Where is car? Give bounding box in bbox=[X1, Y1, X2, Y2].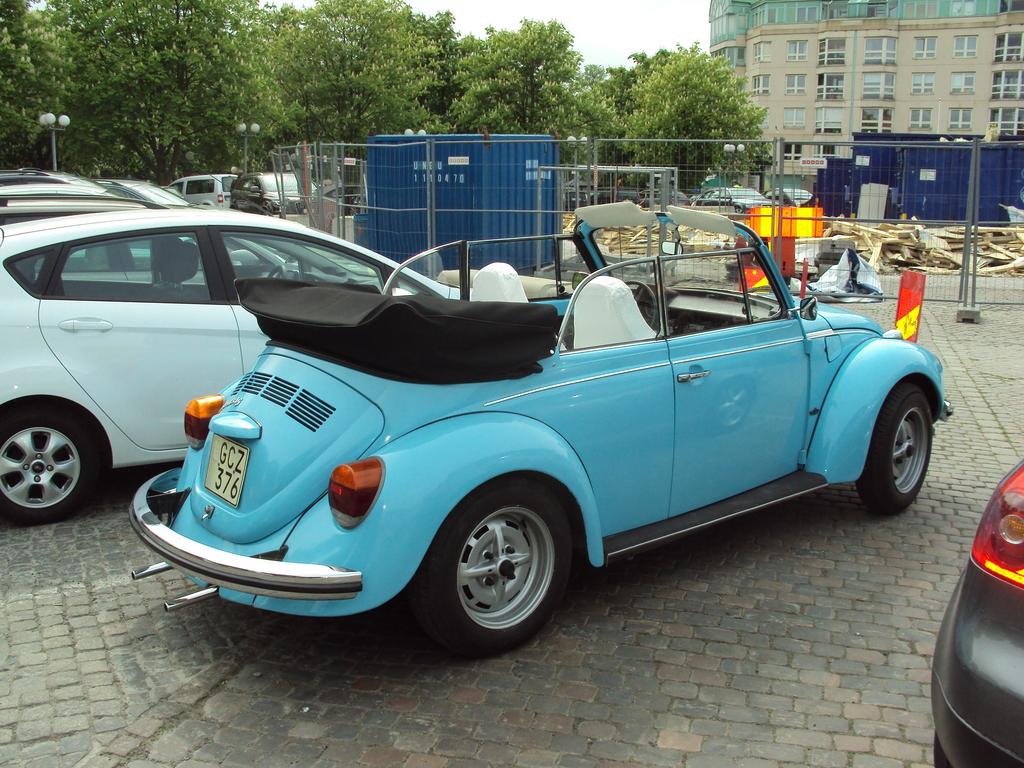
bbox=[927, 457, 1023, 767].
